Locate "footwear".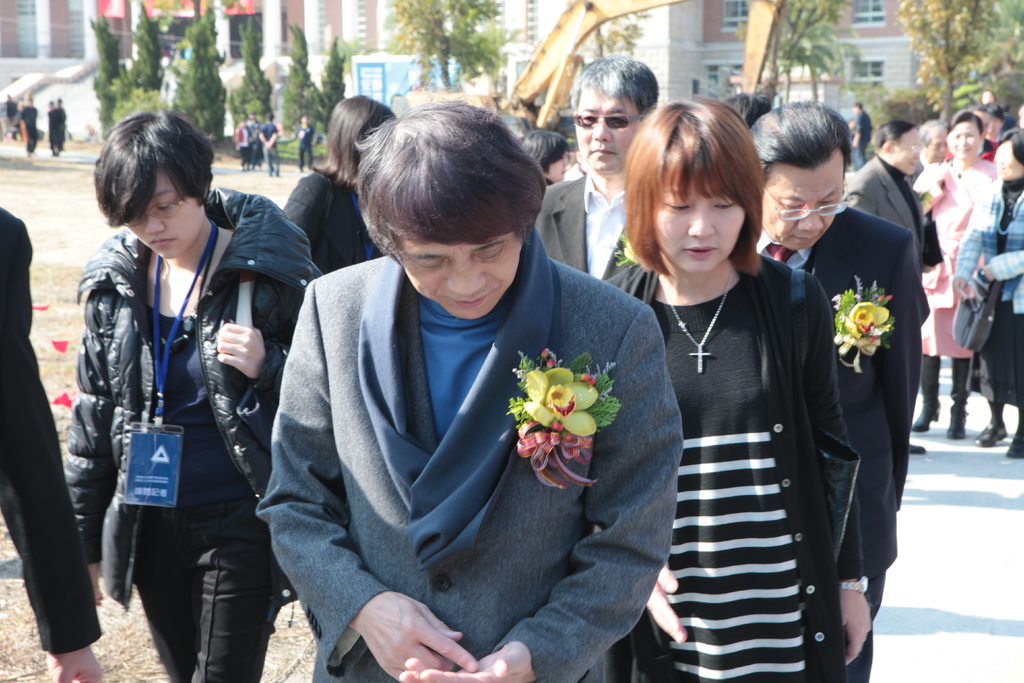
Bounding box: (x1=945, y1=399, x2=963, y2=441).
